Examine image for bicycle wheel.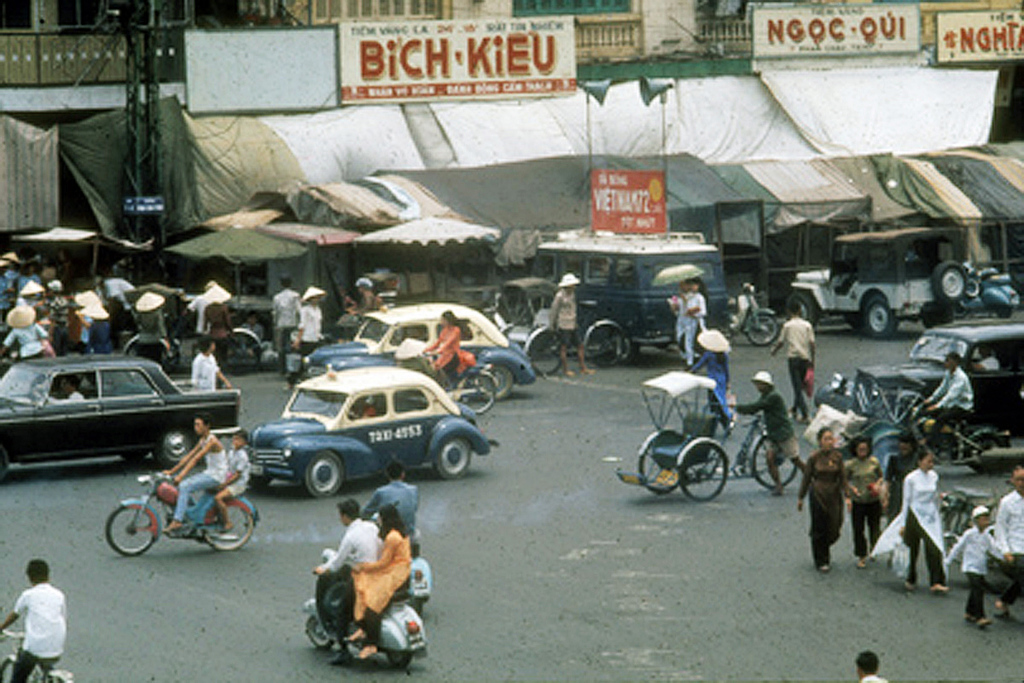
Examination result: <region>637, 435, 689, 493</region>.
